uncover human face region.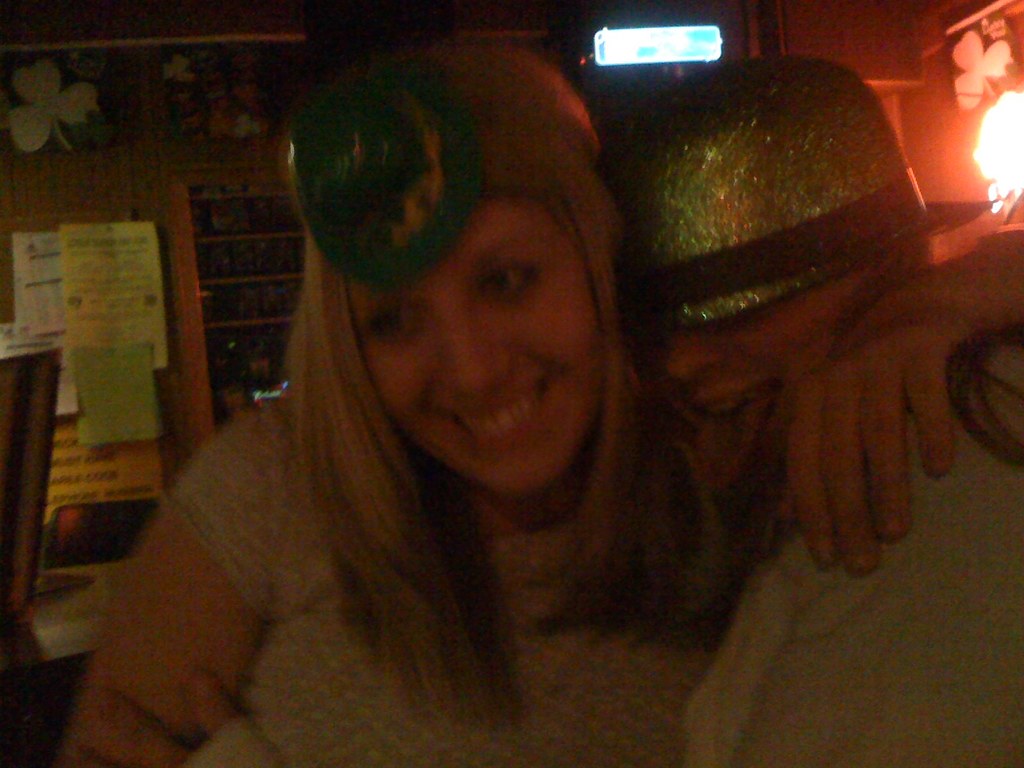
Uncovered: 340,179,596,488.
